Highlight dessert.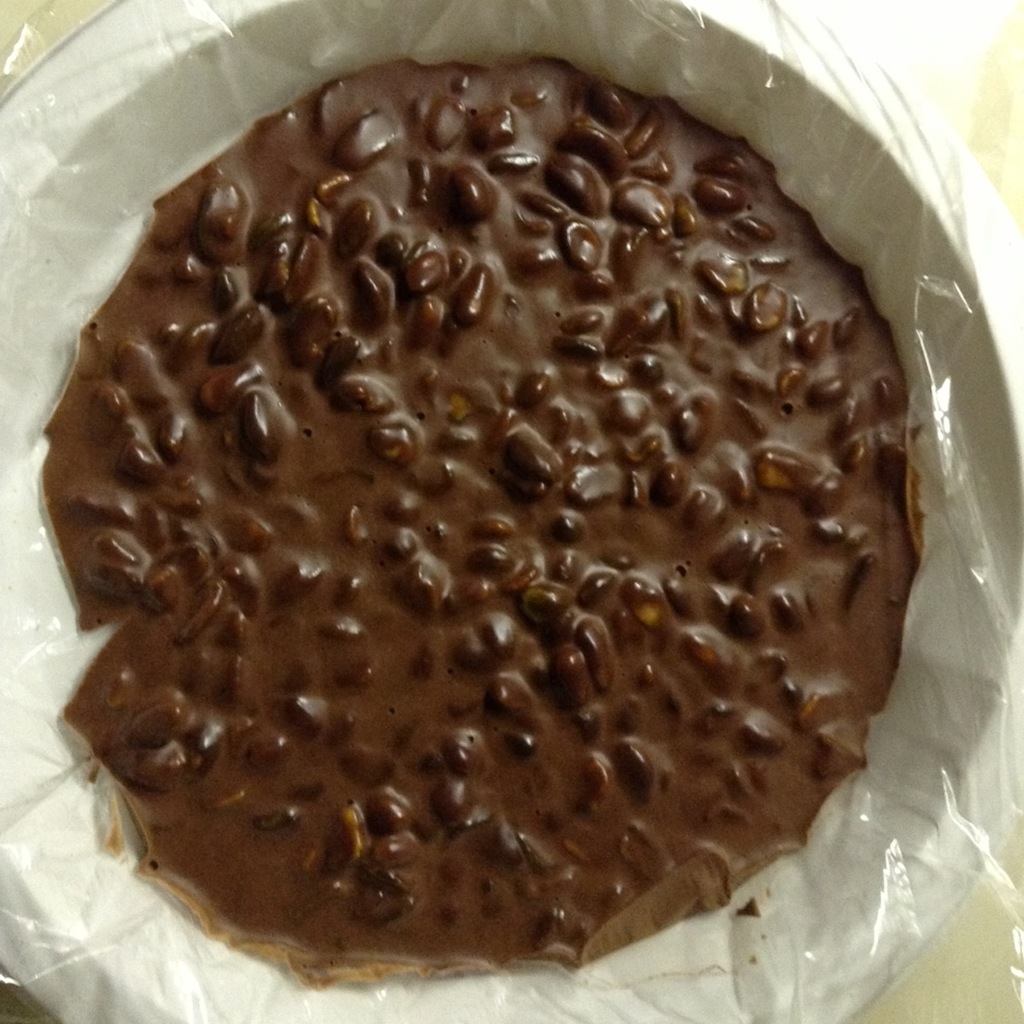
Highlighted region: detection(0, 41, 975, 1015).
